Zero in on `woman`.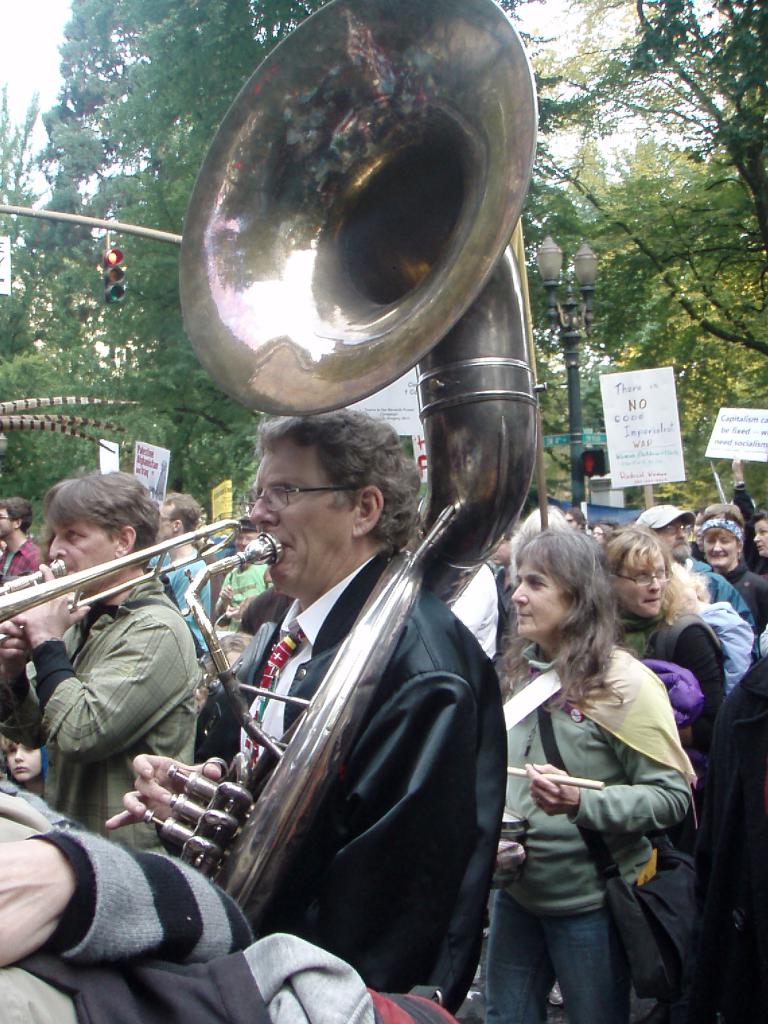
Zeroed in: Rect(482, 511, 706, 1023).
